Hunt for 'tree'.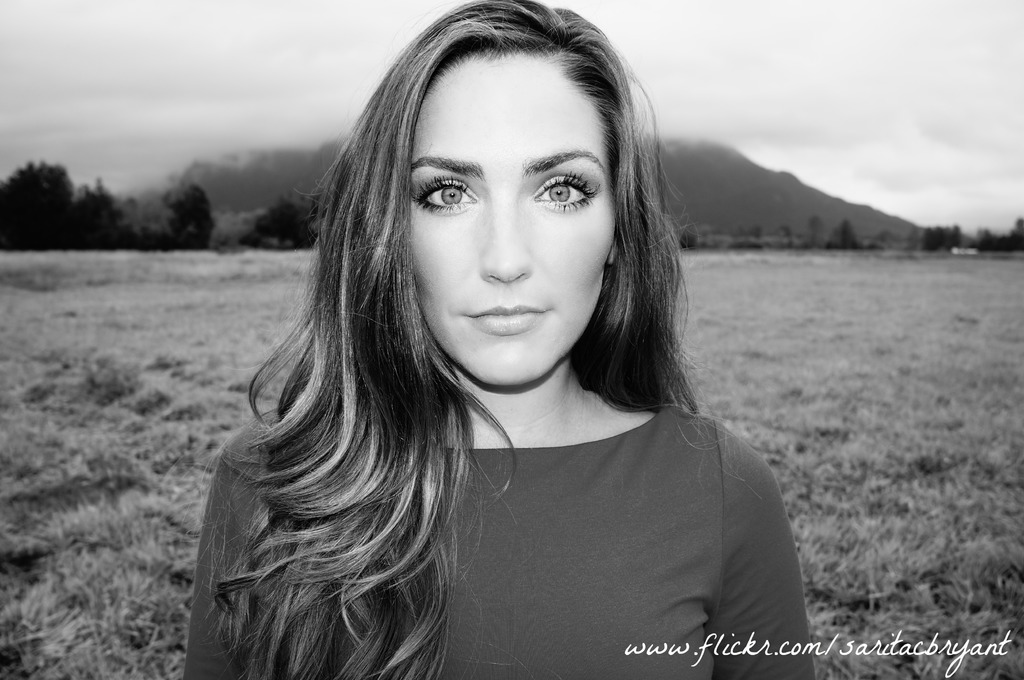
Hunted down at box=[241, 185, 324, 256].
